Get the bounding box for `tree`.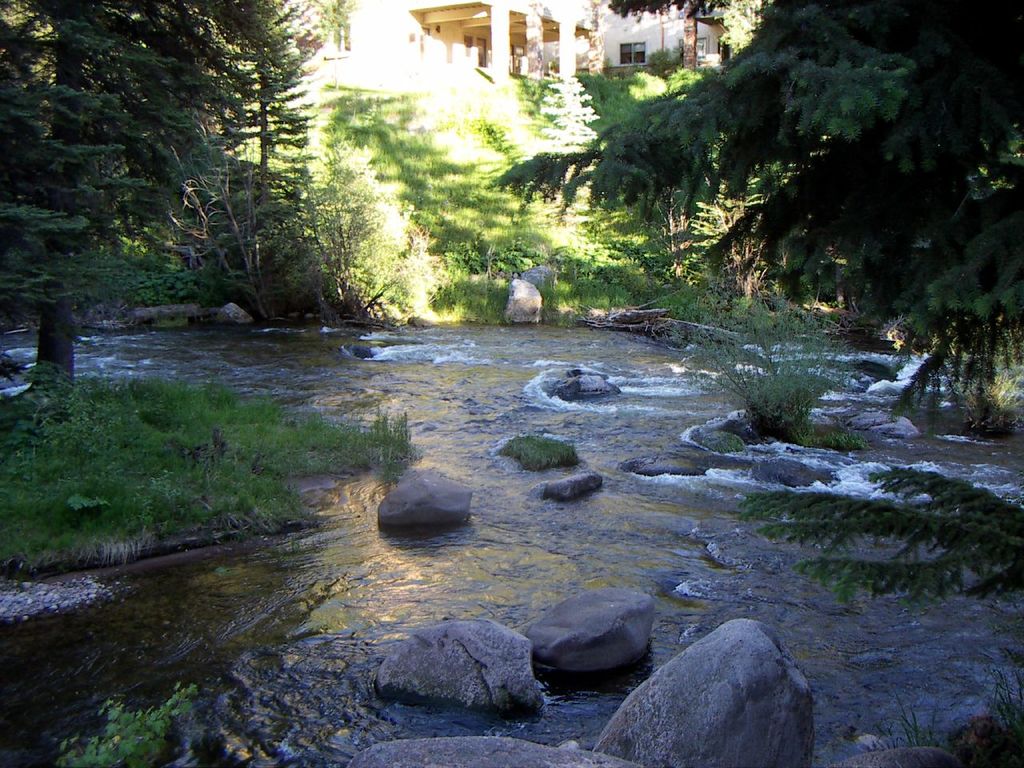
box(215, 2, 317, 334).
